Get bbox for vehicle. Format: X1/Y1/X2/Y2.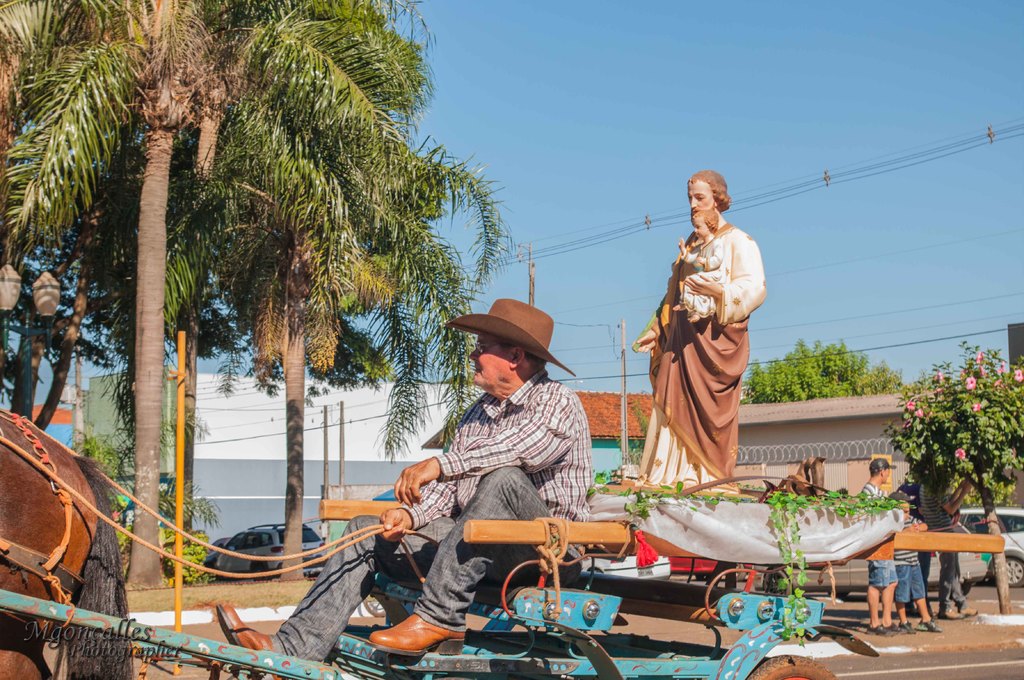
659/553/757/585.
